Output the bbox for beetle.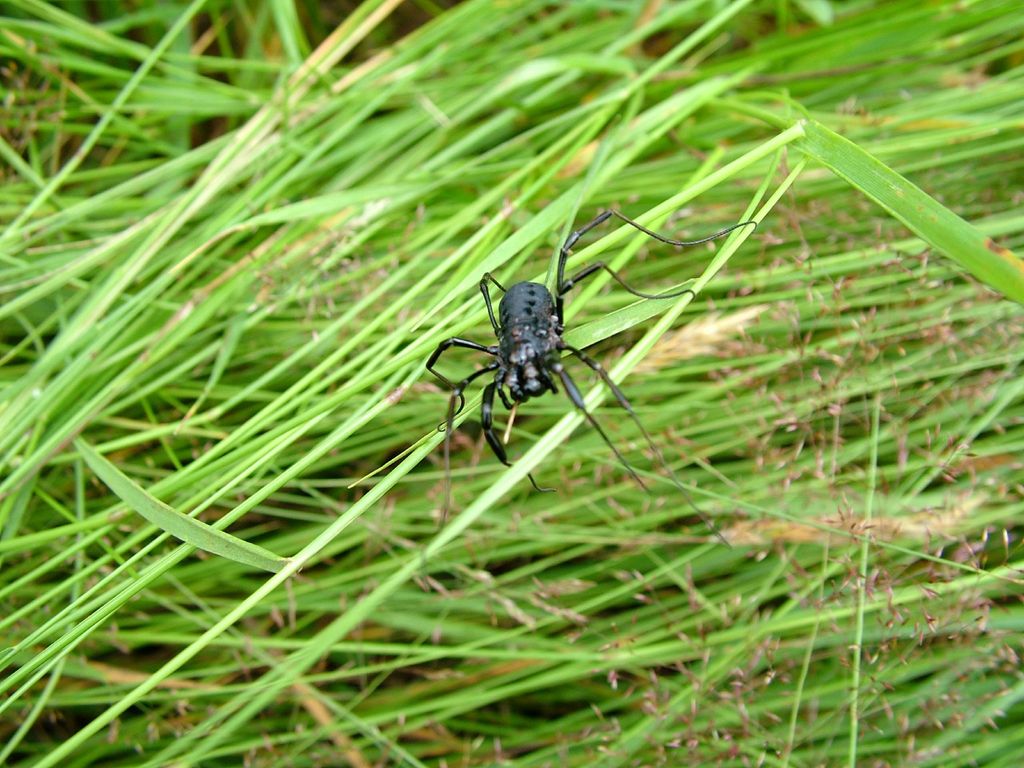
pyautogui.locateOnScreen(428, 203, 762, 528).
